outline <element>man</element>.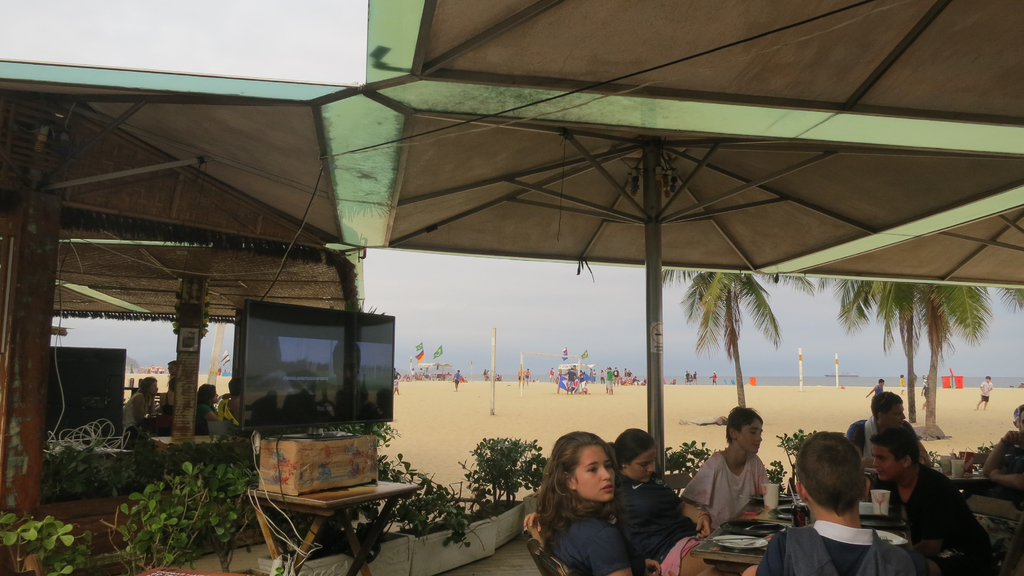
Outline: bbox(127, 372, 157, 439).
